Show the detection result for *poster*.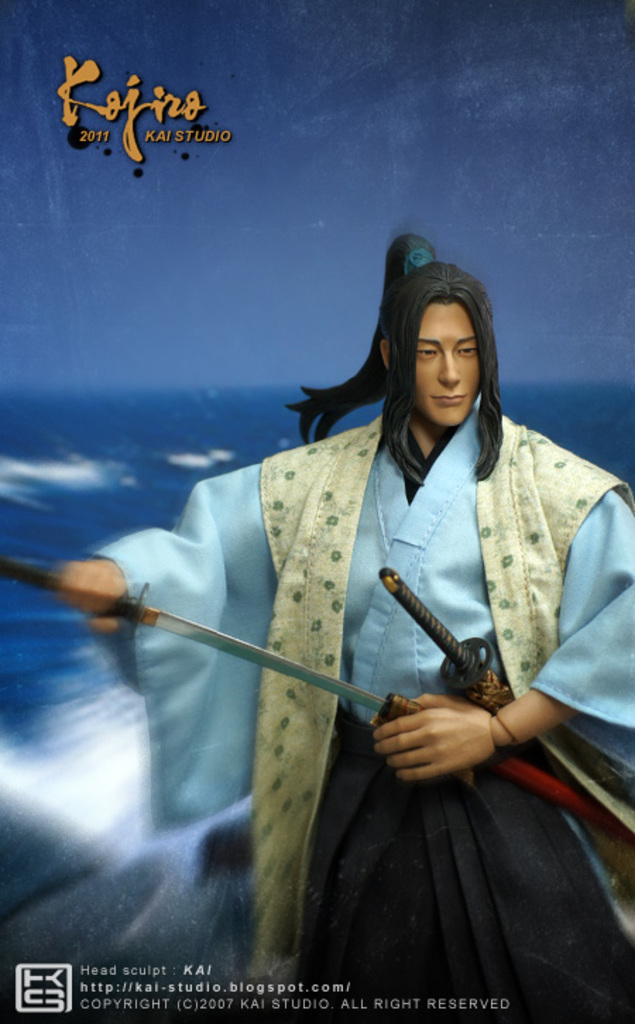
Rect(0, 0, 634, 1023).
